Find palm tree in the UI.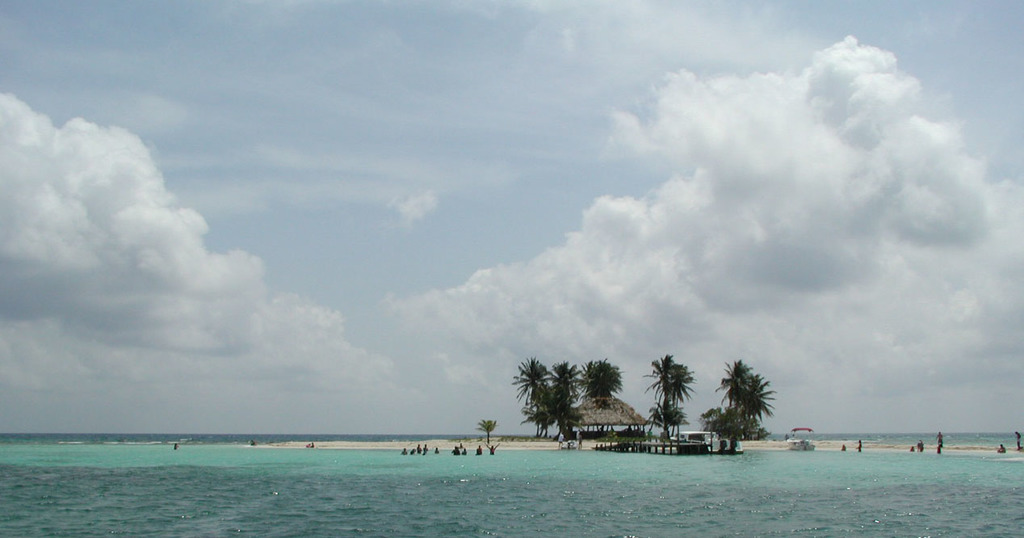
UI element at Rect(578, 354, 626, 402).
